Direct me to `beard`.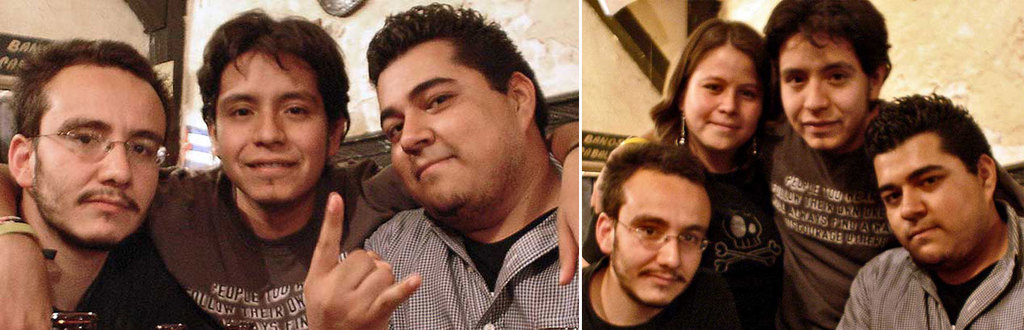
Direction: <box>26,184,143,251</box>.
